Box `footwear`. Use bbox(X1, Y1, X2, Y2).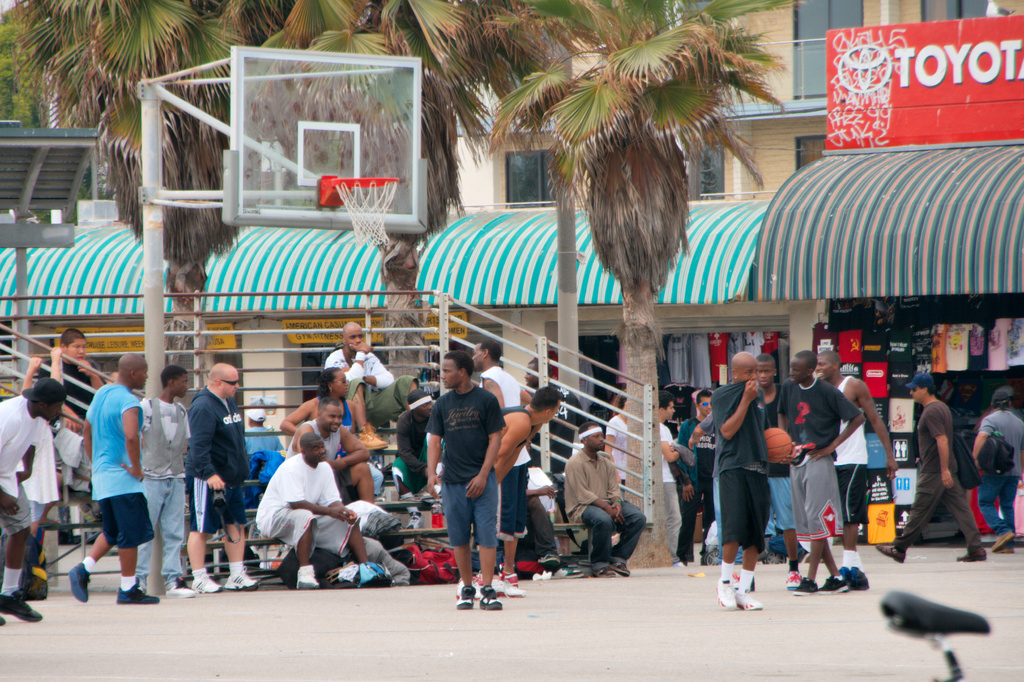
bbox(227, 562, 261, 591).
